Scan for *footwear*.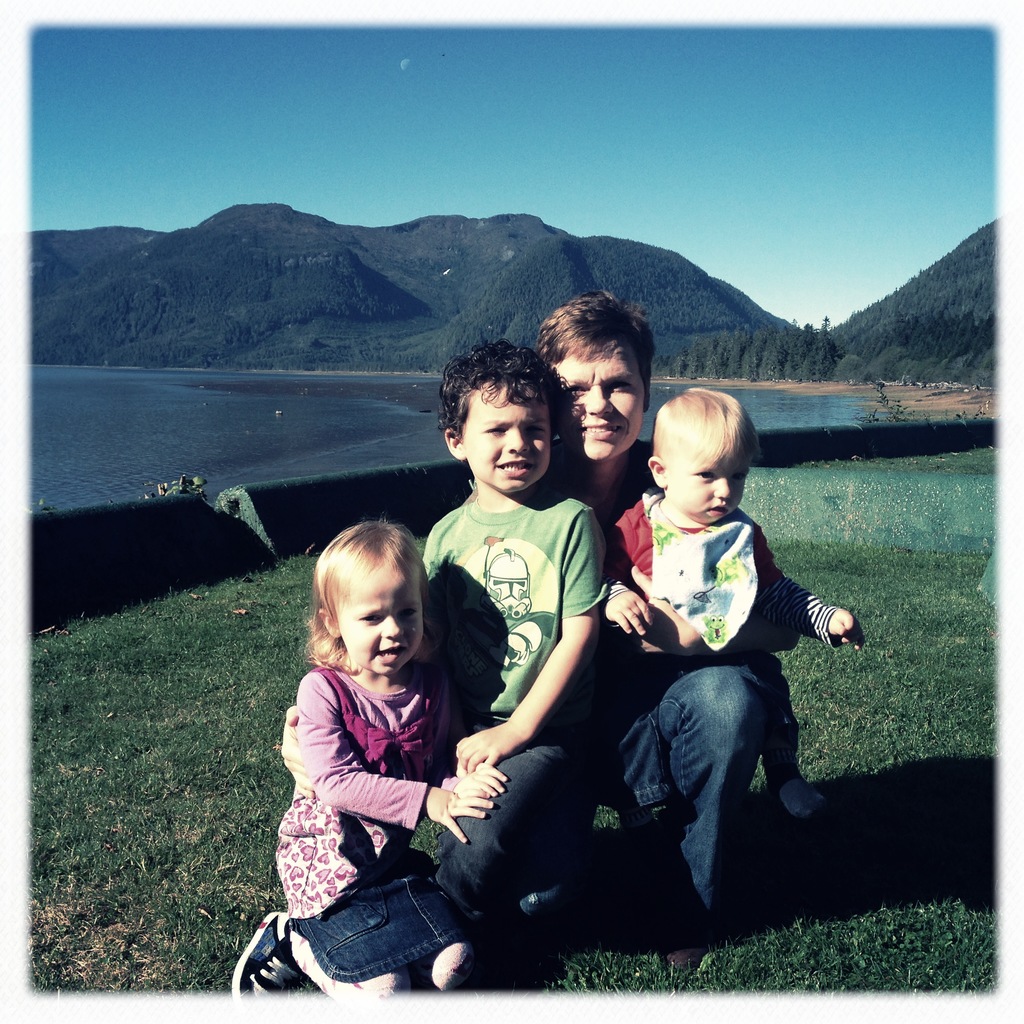
Scan result: [656,845,698,967].
